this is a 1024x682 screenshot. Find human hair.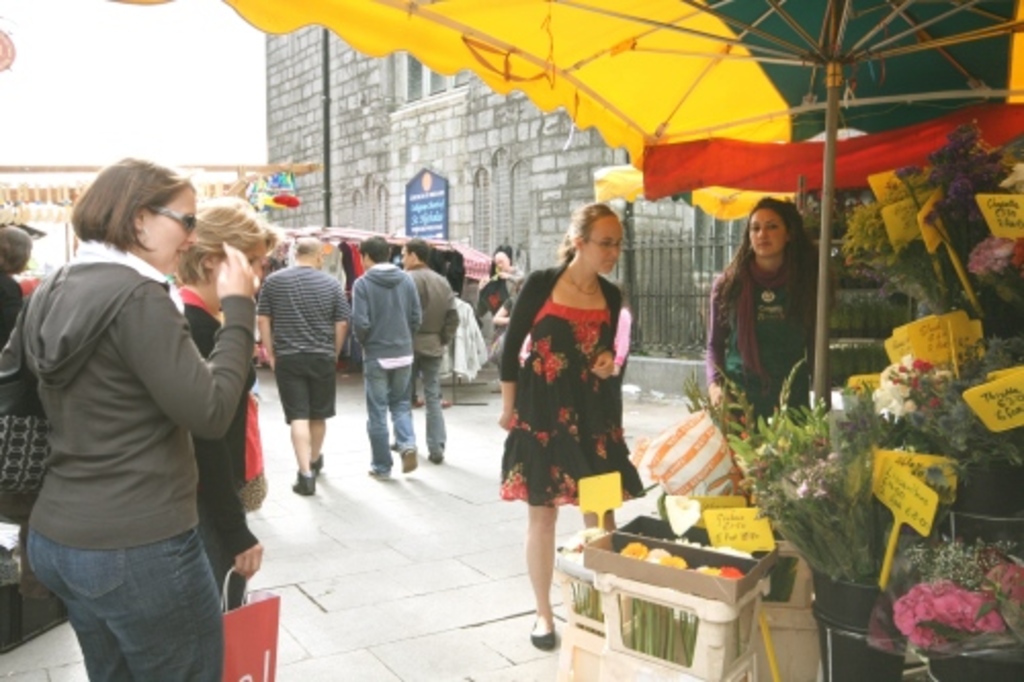
Bounding box: <box>717,195,825,330</box>.
